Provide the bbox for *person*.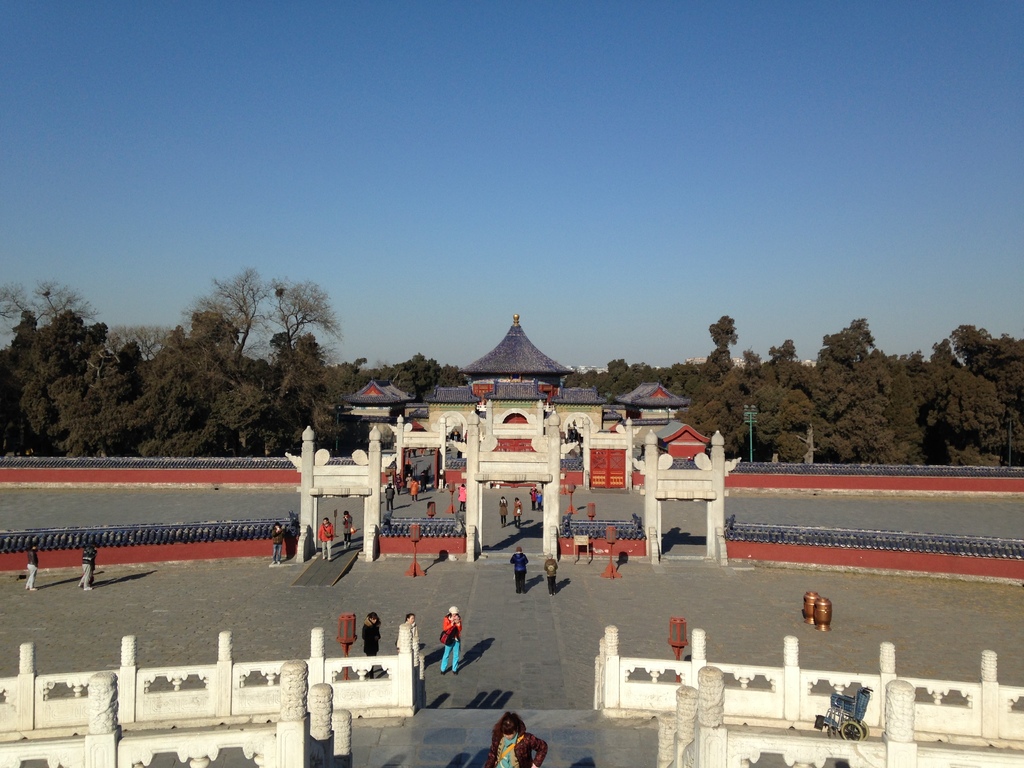
detection(363, 611, 381, 655).
